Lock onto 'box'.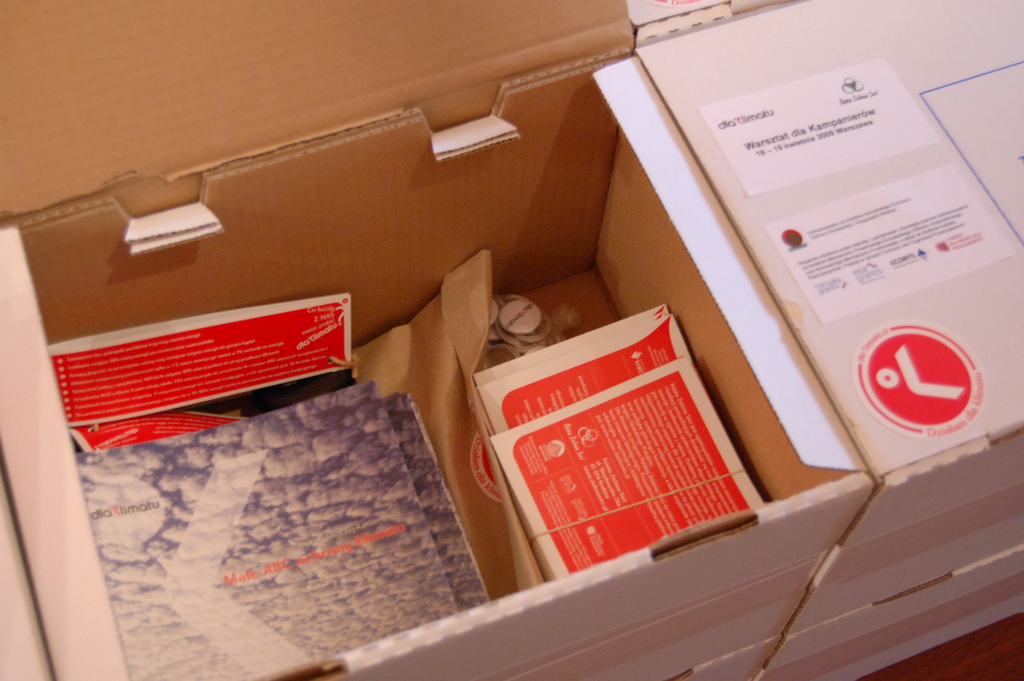
Locked: 670, 640, 781, 680.
